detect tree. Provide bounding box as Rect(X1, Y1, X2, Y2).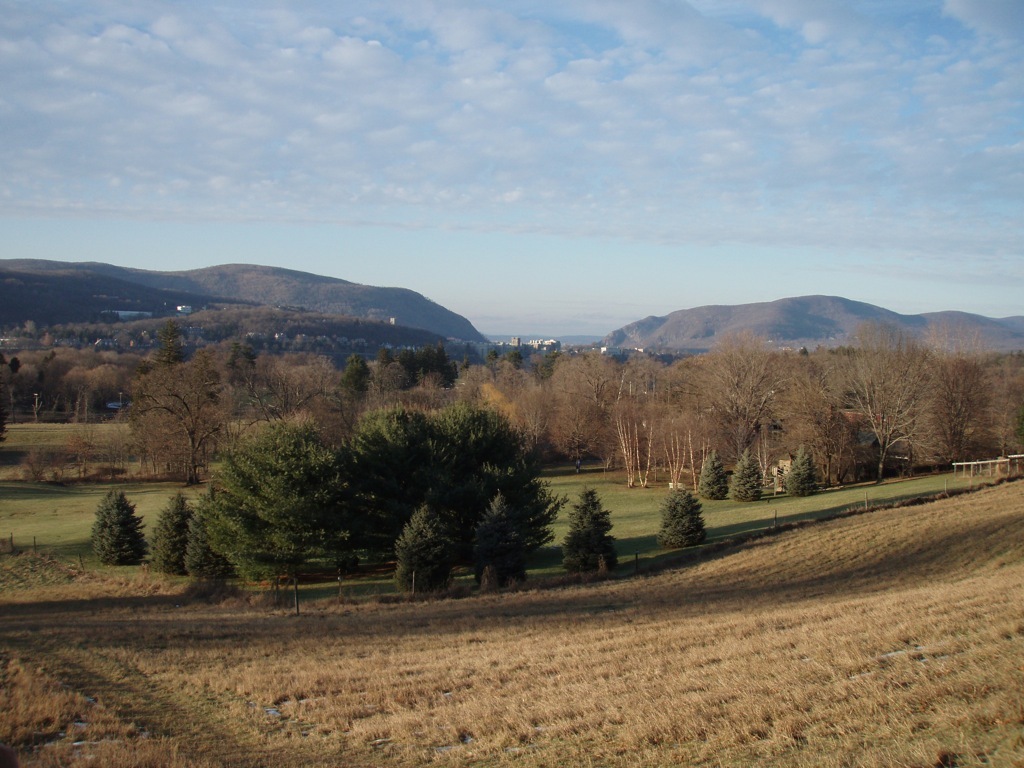
Rect(335, 406, 450, 557).
